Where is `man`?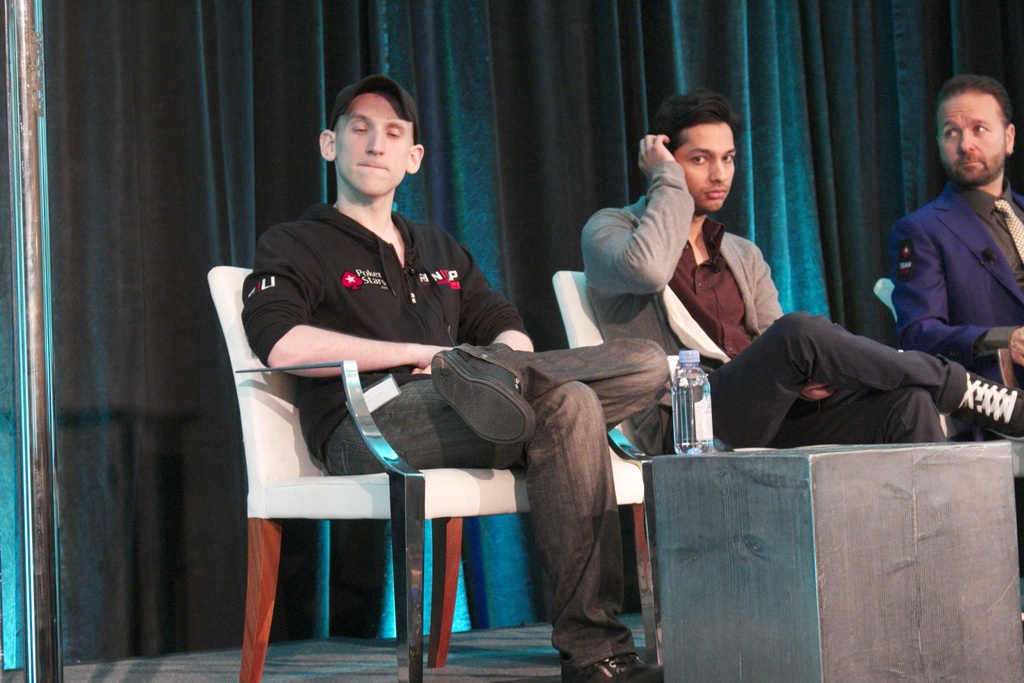
region(241, 74, 670, 682).
